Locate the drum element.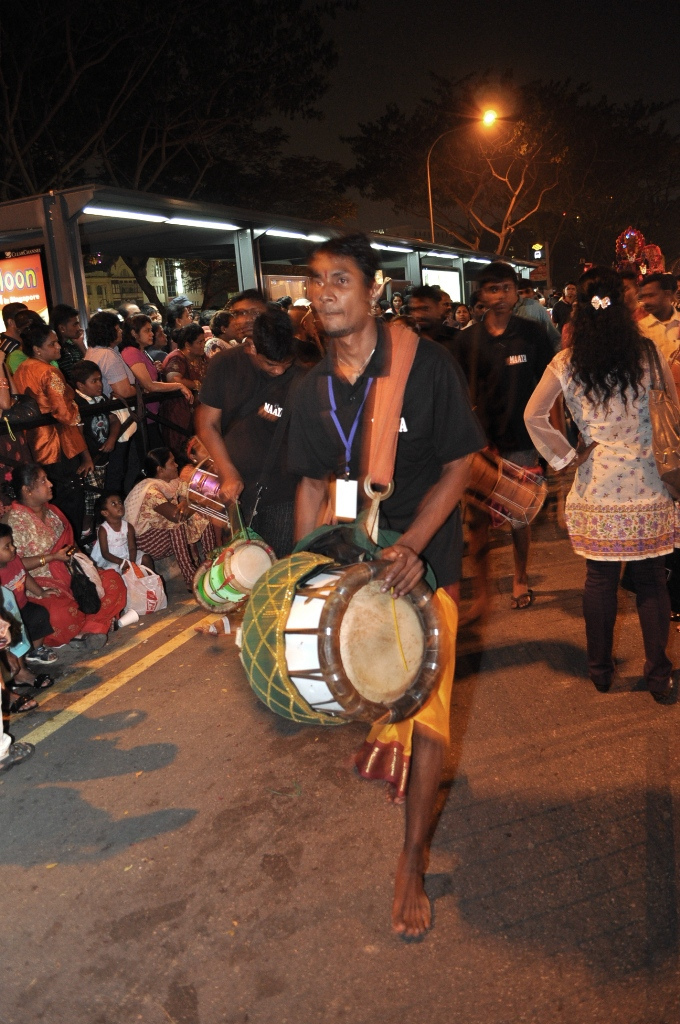
Element bbox: l=234, t=554, r=437, b=730.
